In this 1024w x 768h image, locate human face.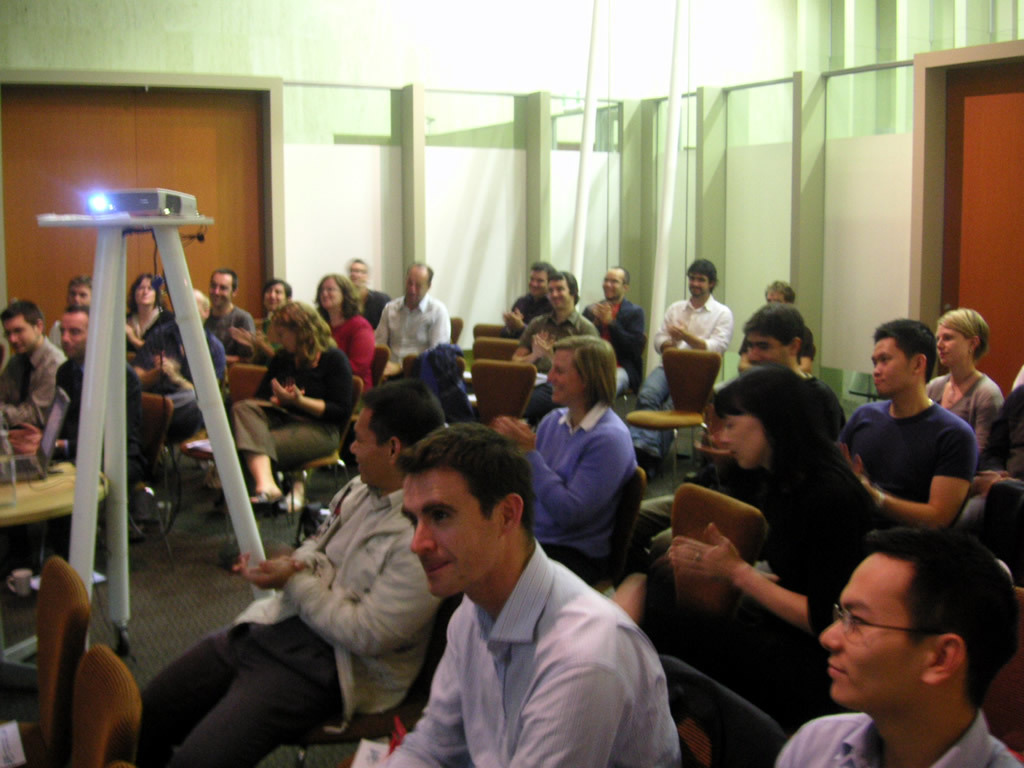
Bounding box: BBox(691, 272, 710, 295).
